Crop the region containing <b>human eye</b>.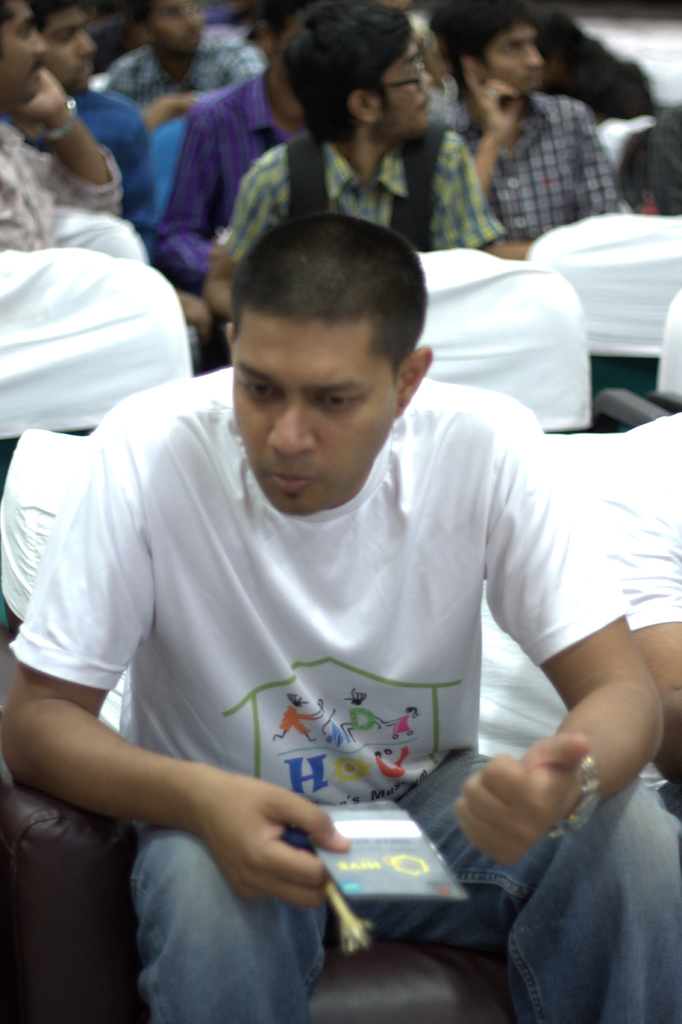
Crop region: [55, 28, 71, 44].
